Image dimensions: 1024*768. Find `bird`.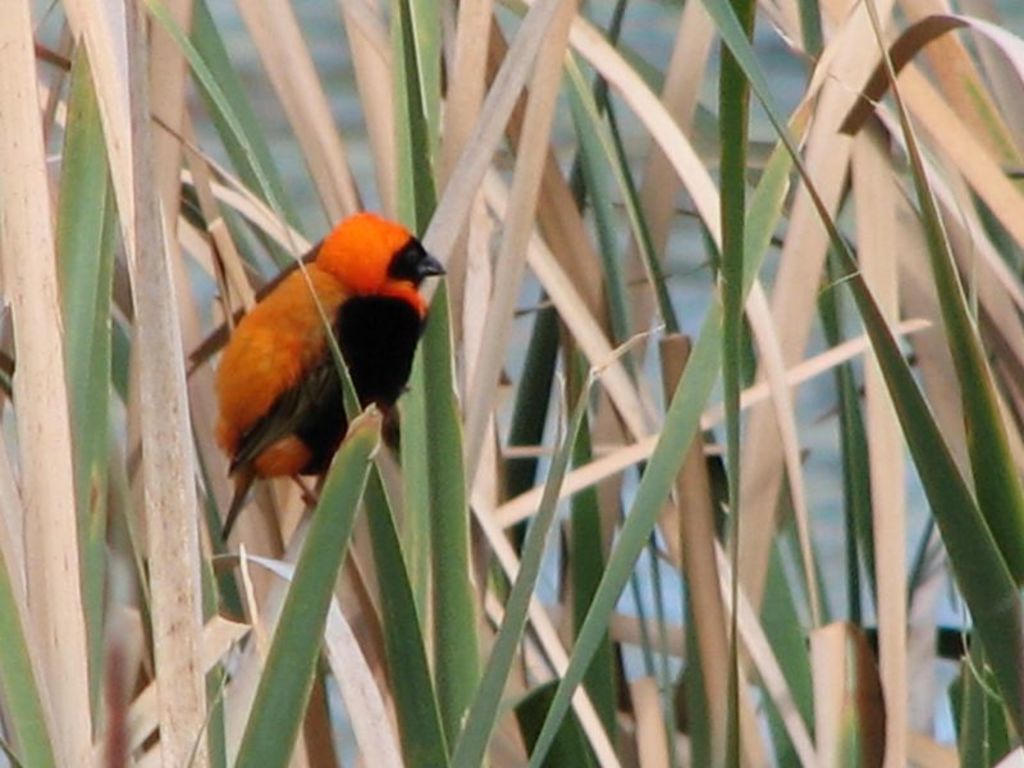
[206,215,451,500].
